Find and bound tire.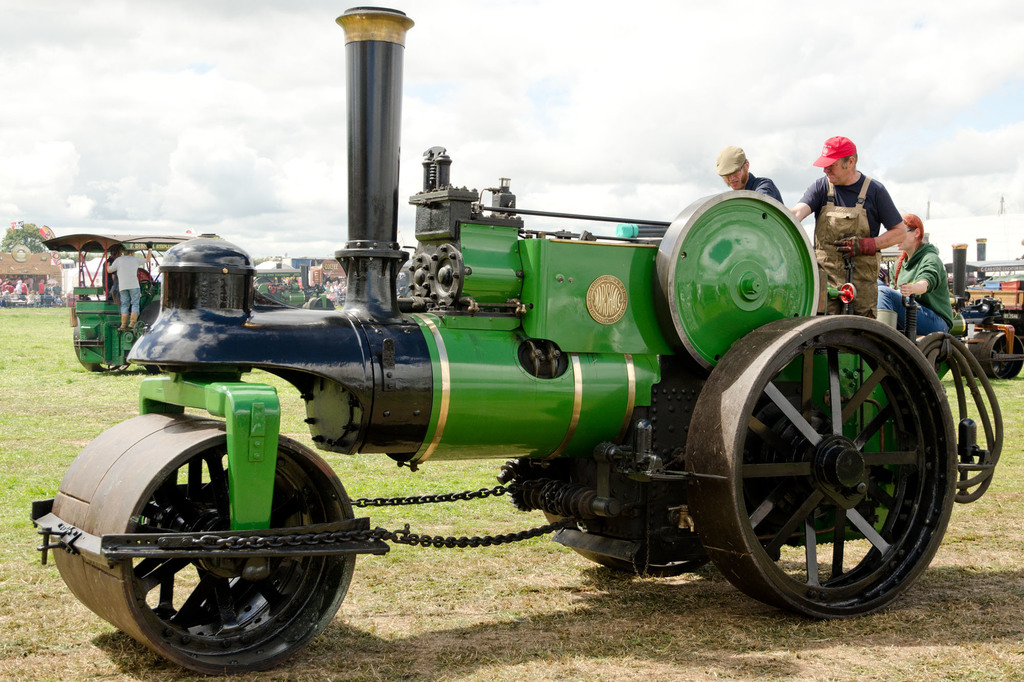
Bound: bbox=(76, 425, 351, 664).
